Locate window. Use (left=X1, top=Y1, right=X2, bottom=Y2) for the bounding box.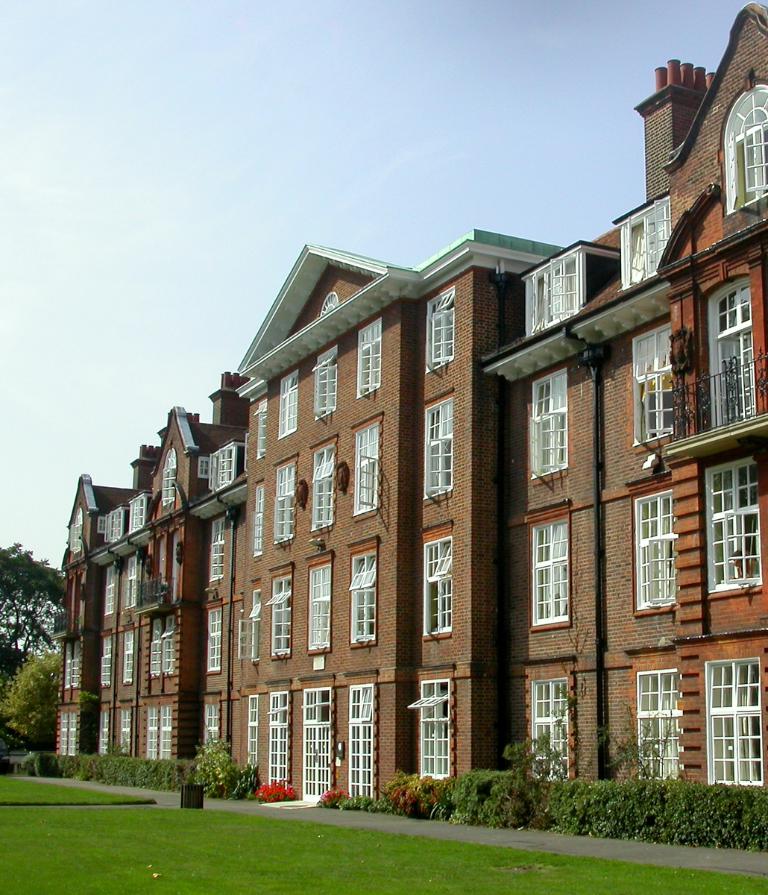
(left=640, top=477, right=696, bottom=630).
